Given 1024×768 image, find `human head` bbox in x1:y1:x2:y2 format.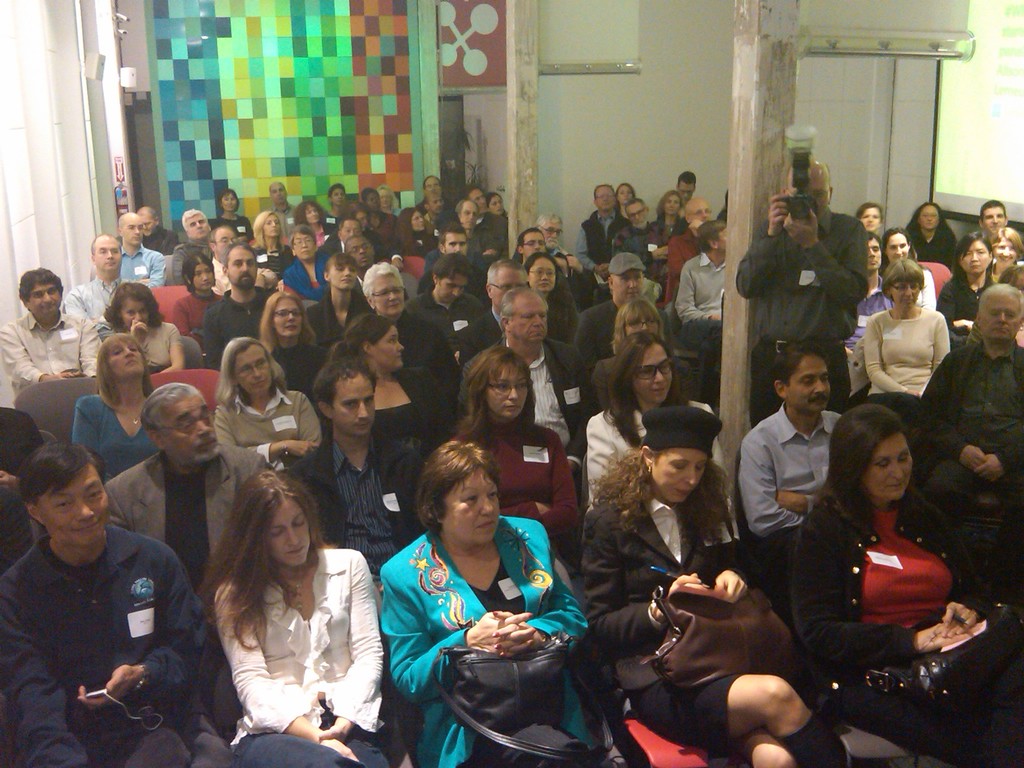
616:182:636:207.
